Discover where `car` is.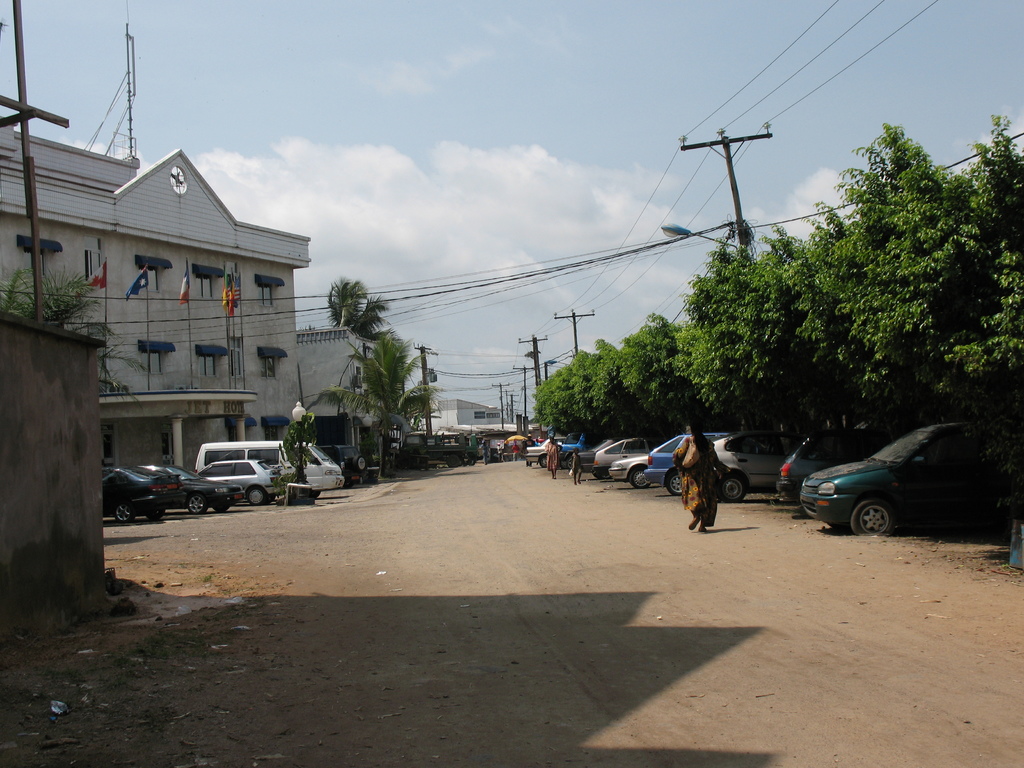
Discovered at crop(144, 461, 232, 513).
